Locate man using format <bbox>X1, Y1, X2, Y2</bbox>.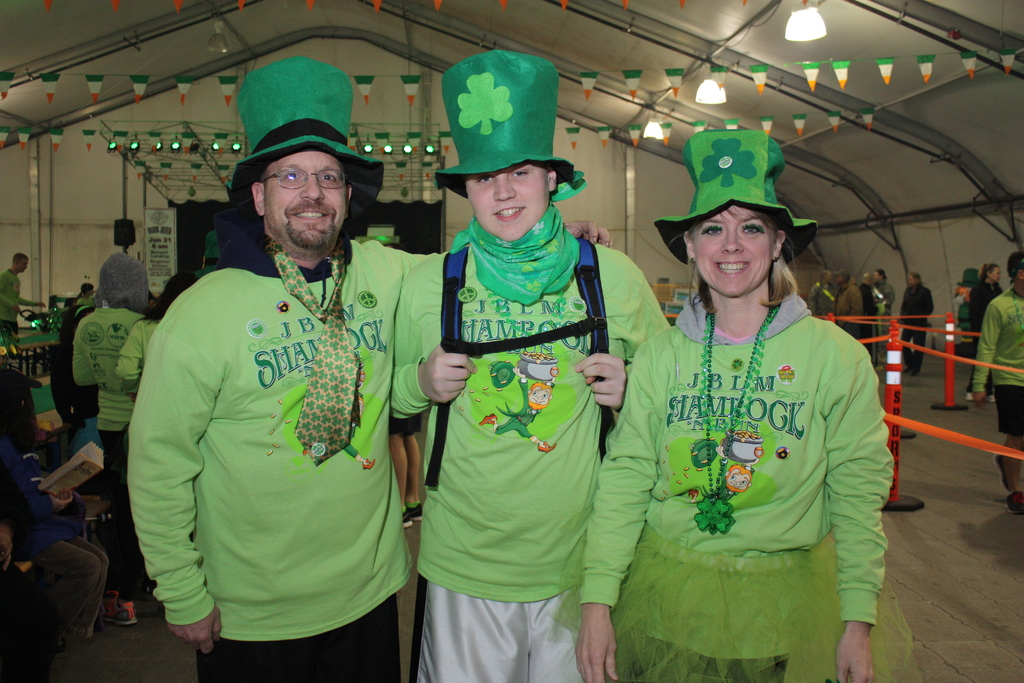
<bbox>0, 254, 47, 333</bbox>.
